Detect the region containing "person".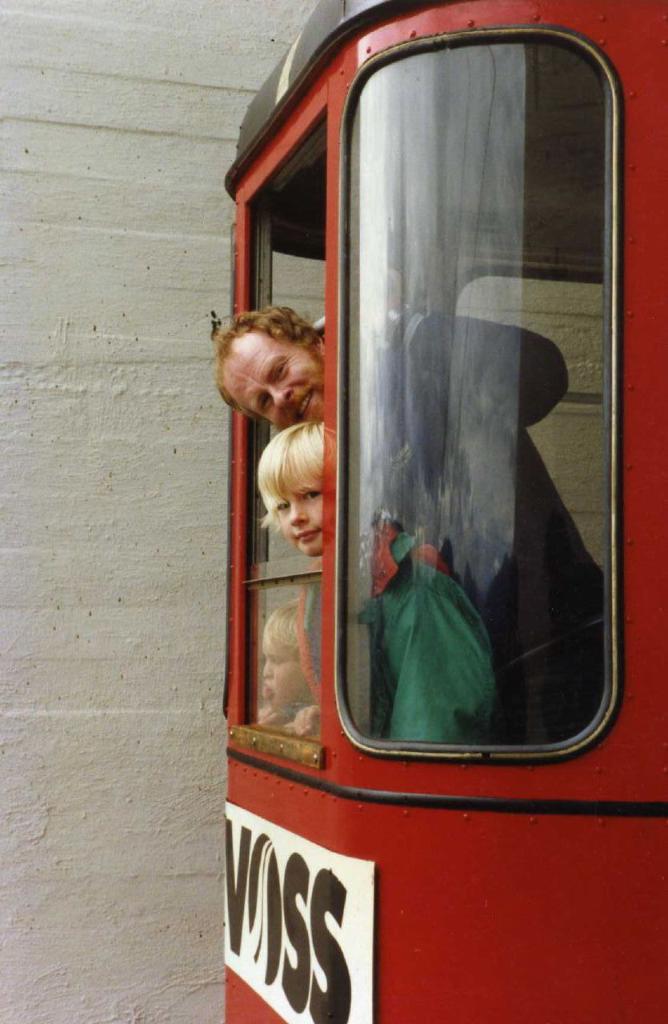
bbox=[260, 597, 318, 741].
